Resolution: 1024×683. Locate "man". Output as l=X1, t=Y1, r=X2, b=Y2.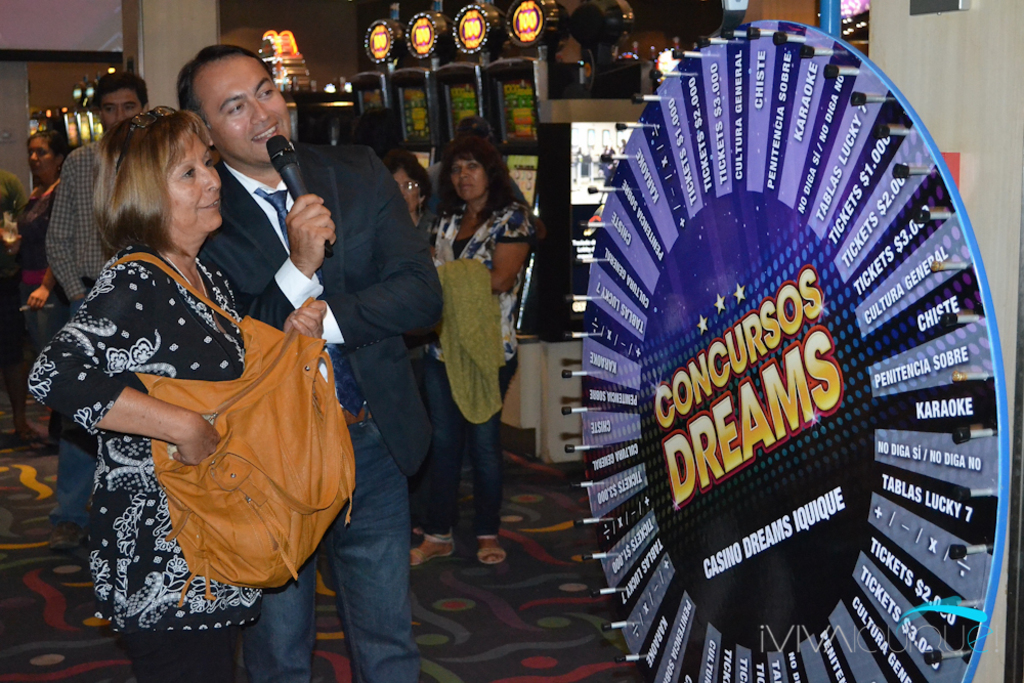
l=168, t=43, r=437, b=682.
